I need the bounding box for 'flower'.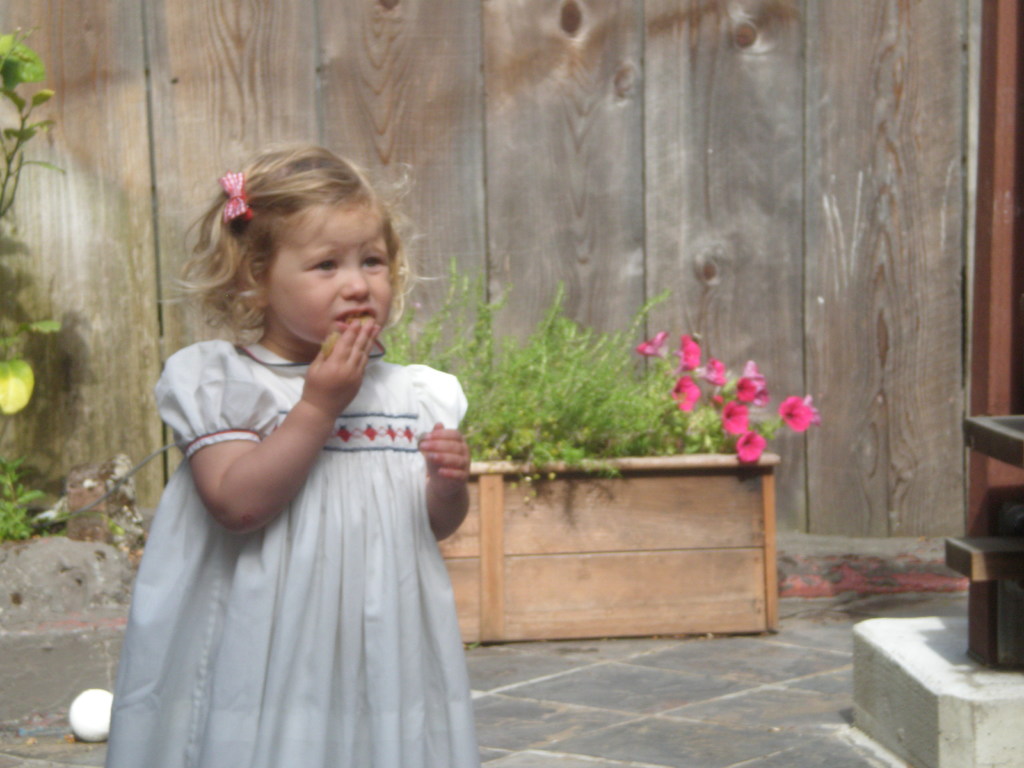
Here it is: <box>681,333,700,373</box>.
